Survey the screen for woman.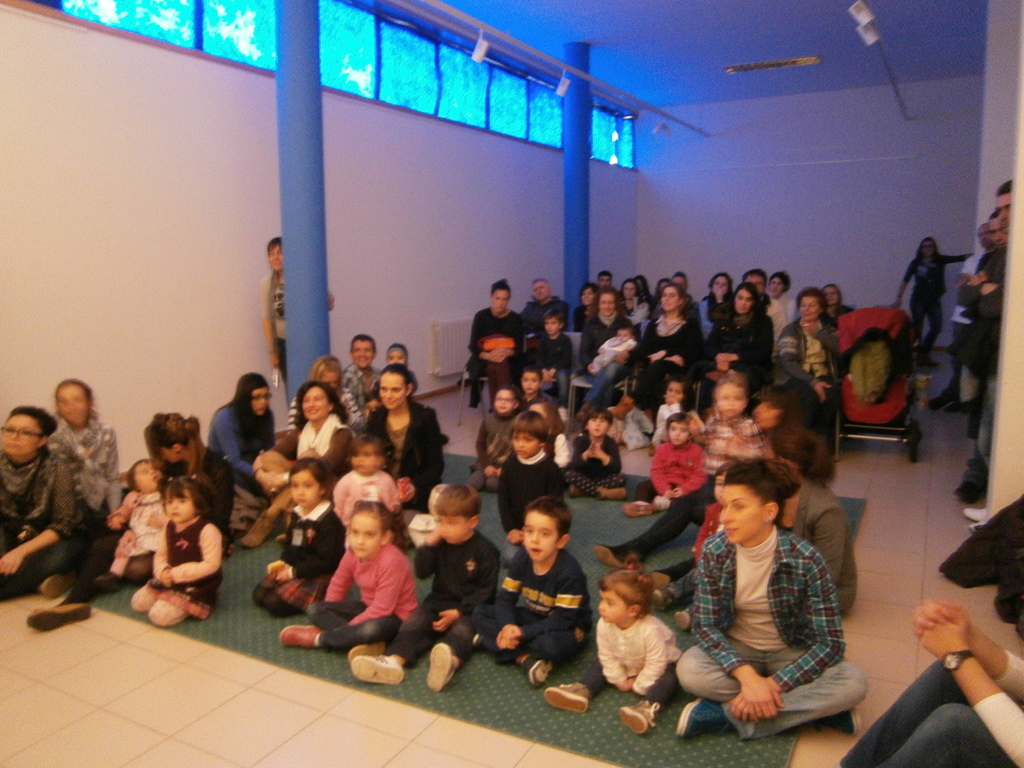
Survey found: bbox=[362, 368, 446, 514].
